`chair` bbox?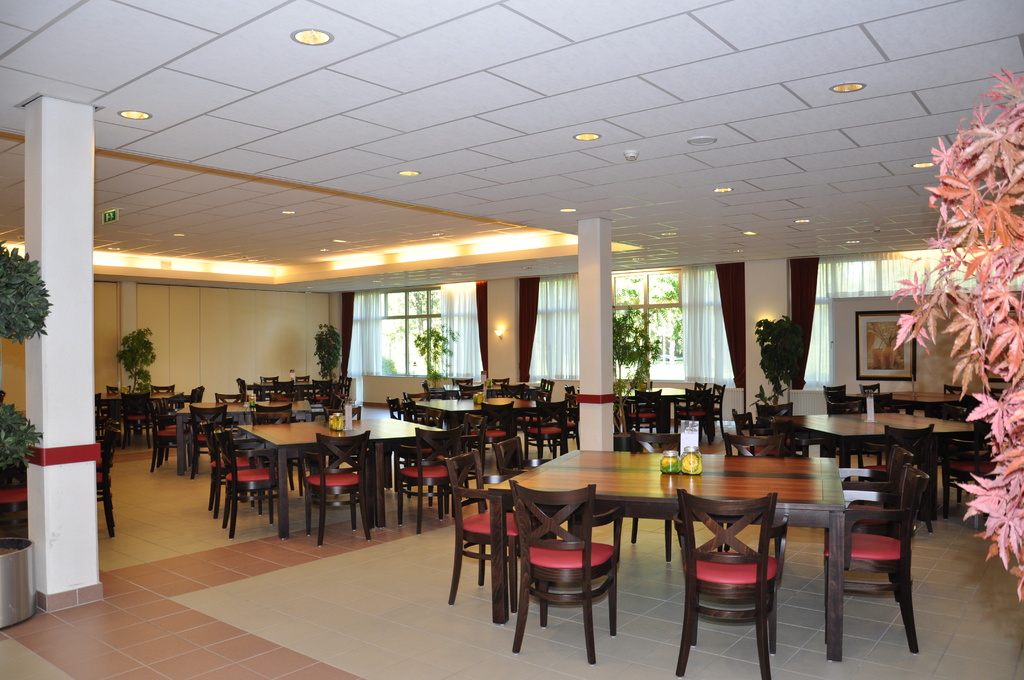
290 383 317 403
